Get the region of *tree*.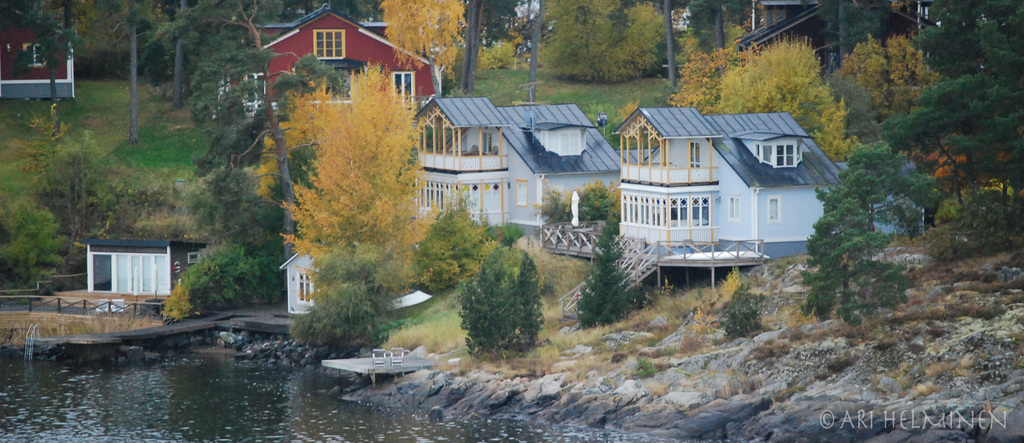
x1=11, y1=98, x2=71, y2=202.
